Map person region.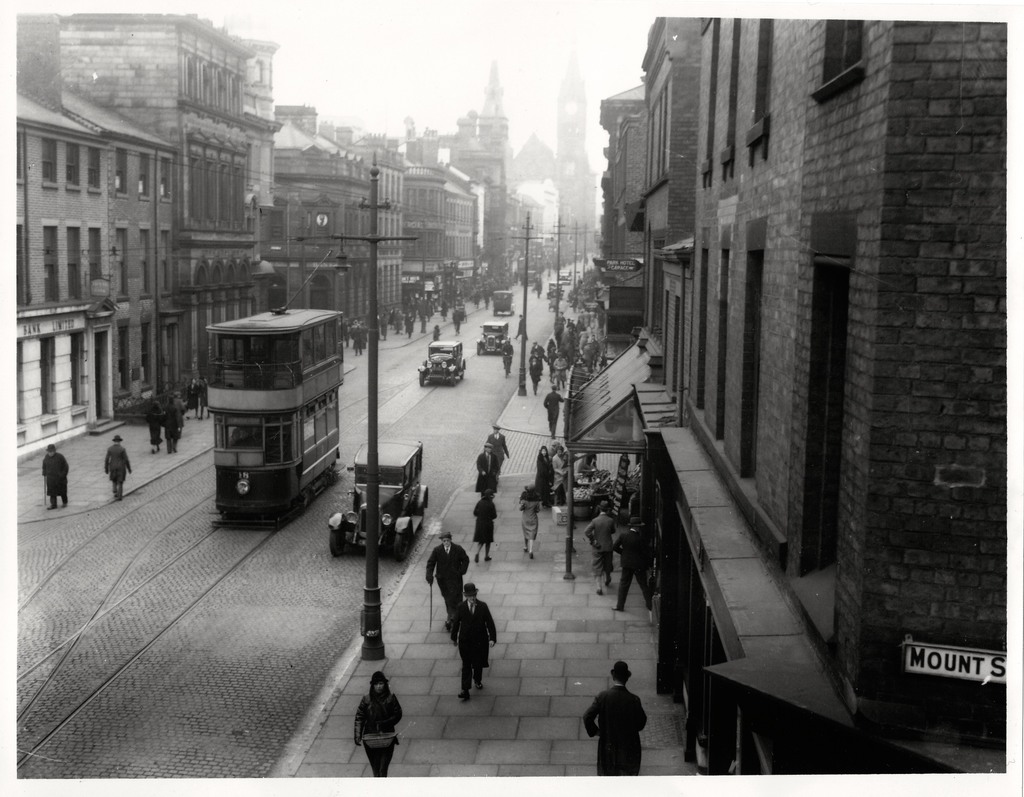
Mapped to (379, 312, 390, 339).
